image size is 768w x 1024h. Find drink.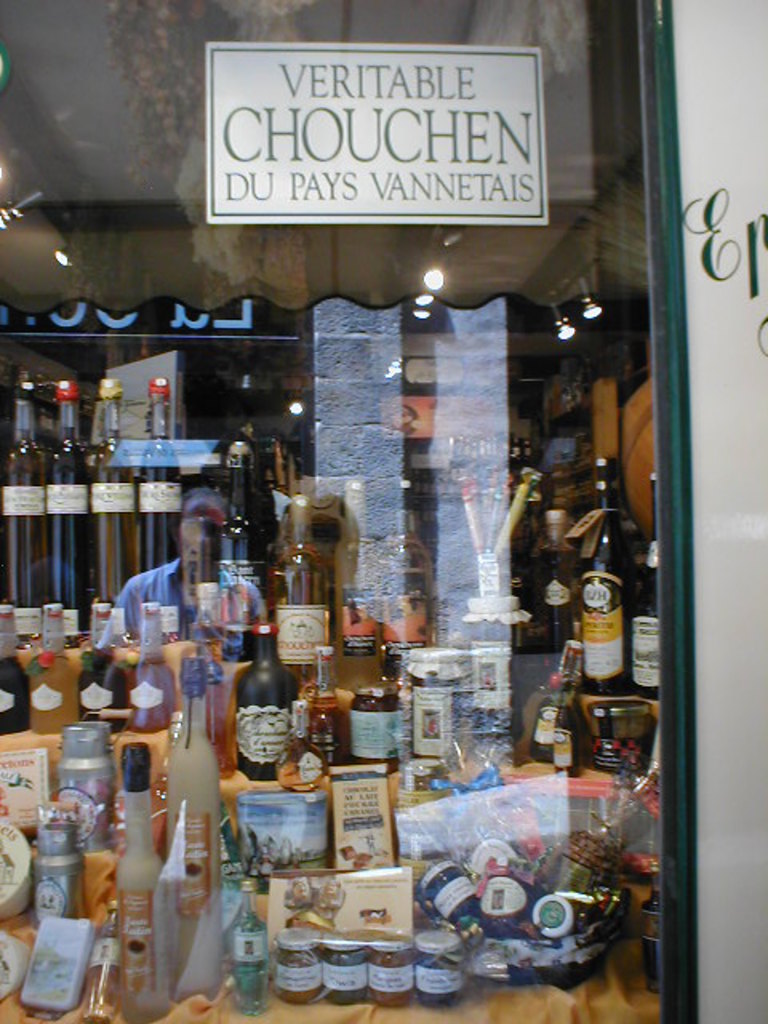
43, 443, 93, 619.
